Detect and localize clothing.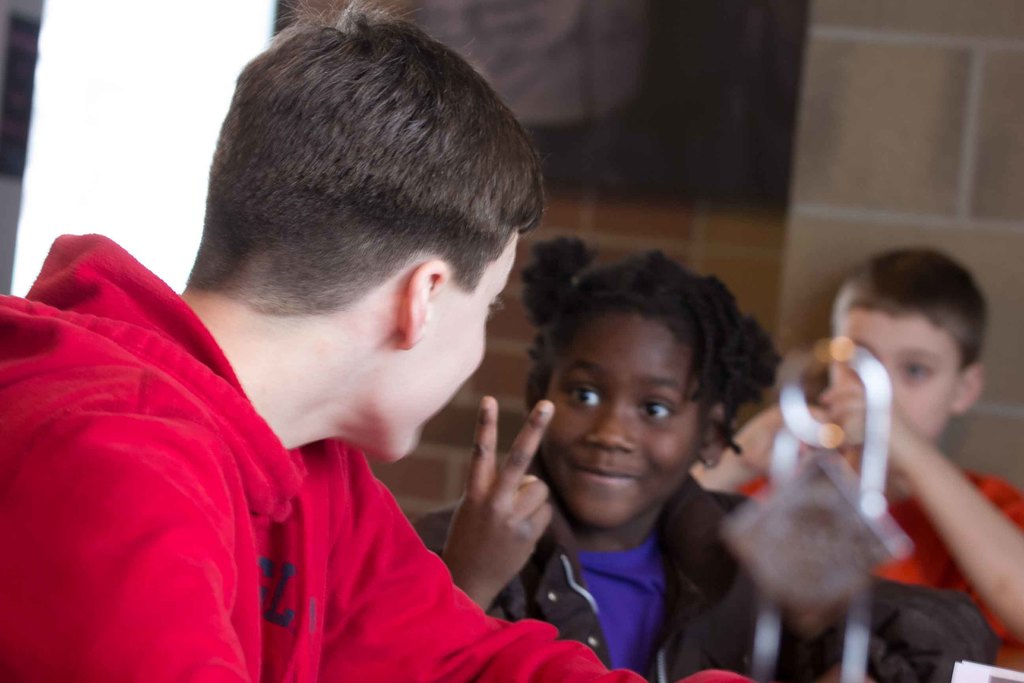
Localized at select_region(738, 463, 1023, 643).
